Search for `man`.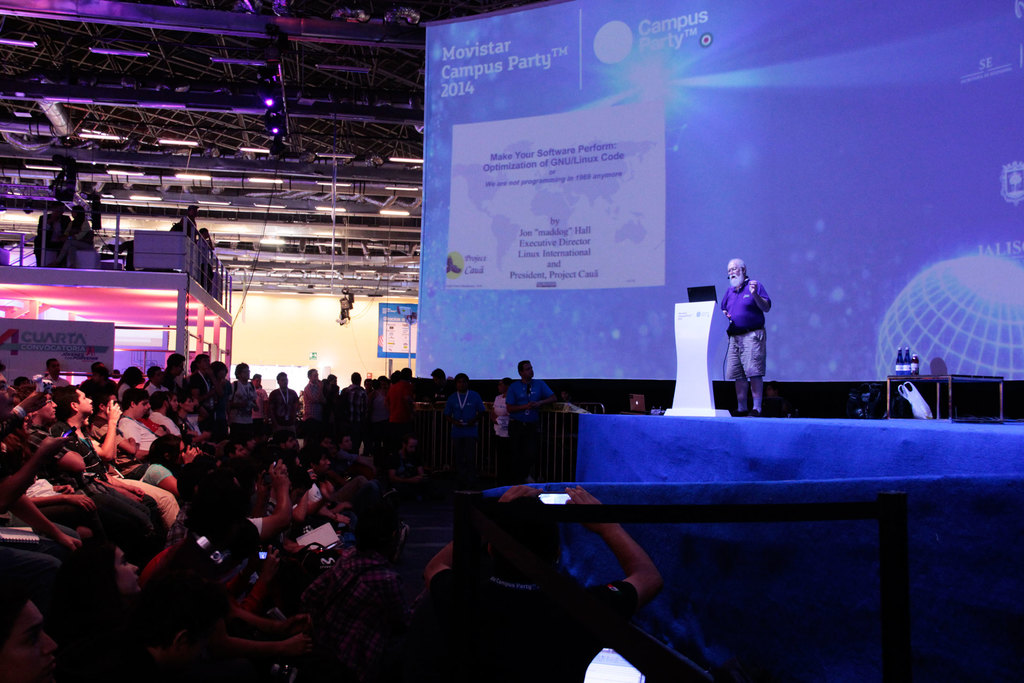
Found at [x1=720, y1=259, x2=776, y2=412].
